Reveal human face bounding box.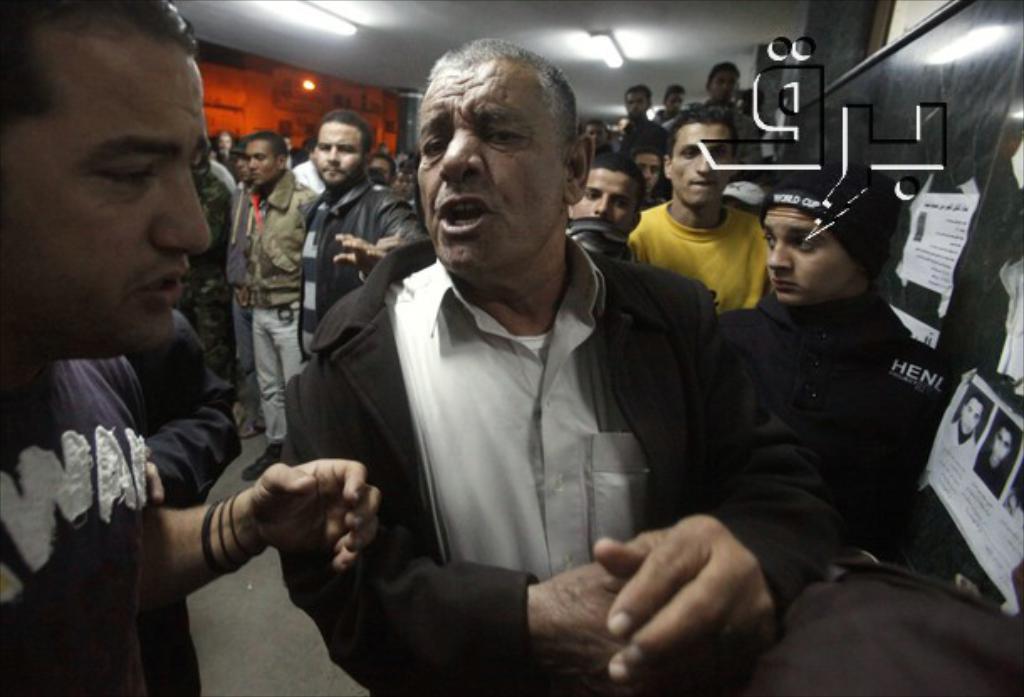
Revealed: 312/123/359/186.
